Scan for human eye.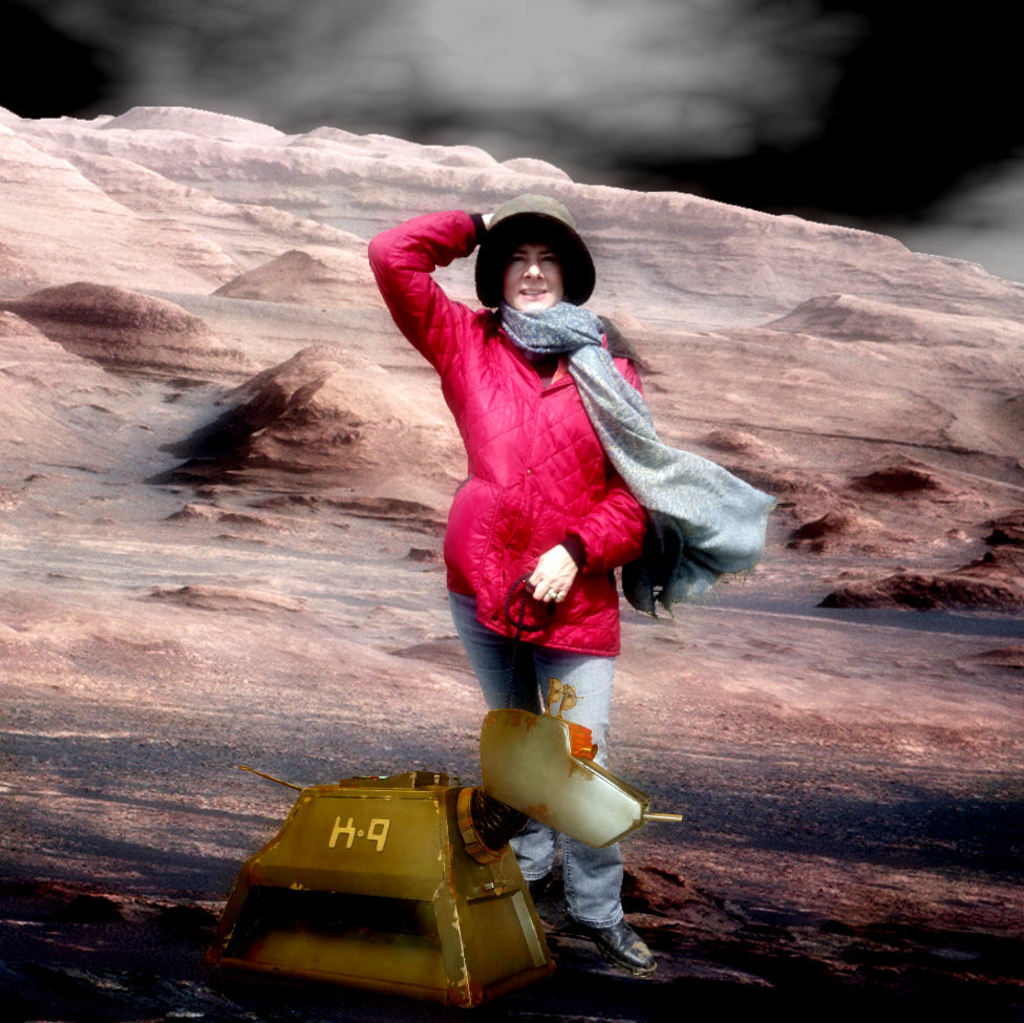
Scan result: 539:248:555:271.
